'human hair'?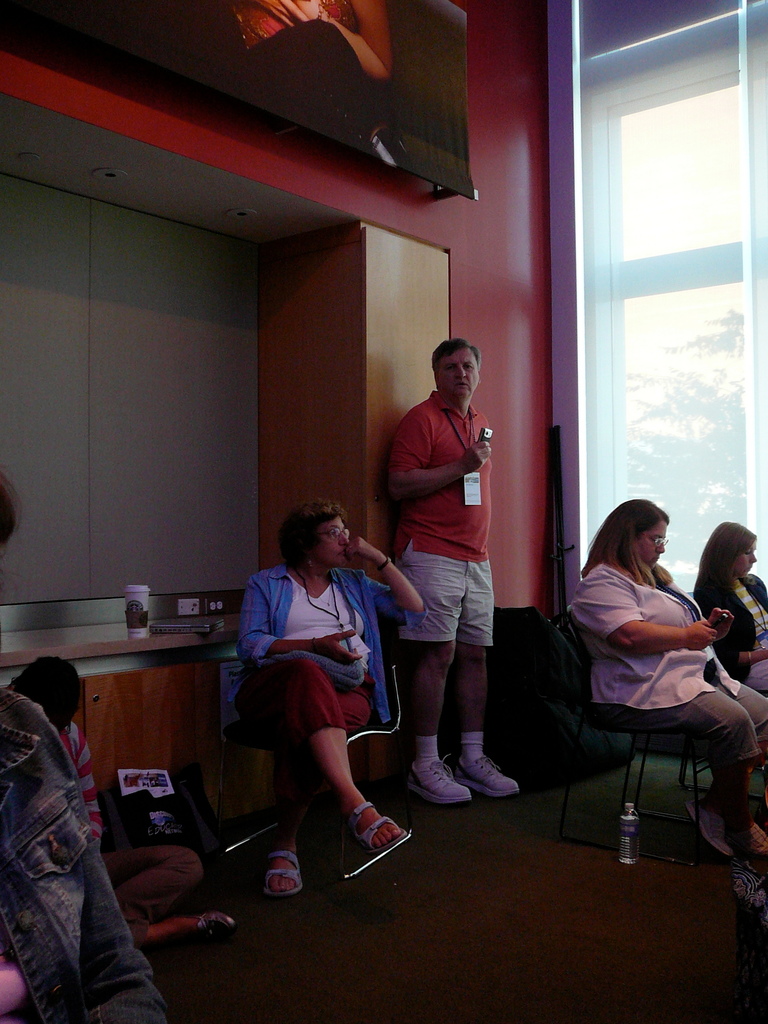
region(428, 337, 486, 381)
